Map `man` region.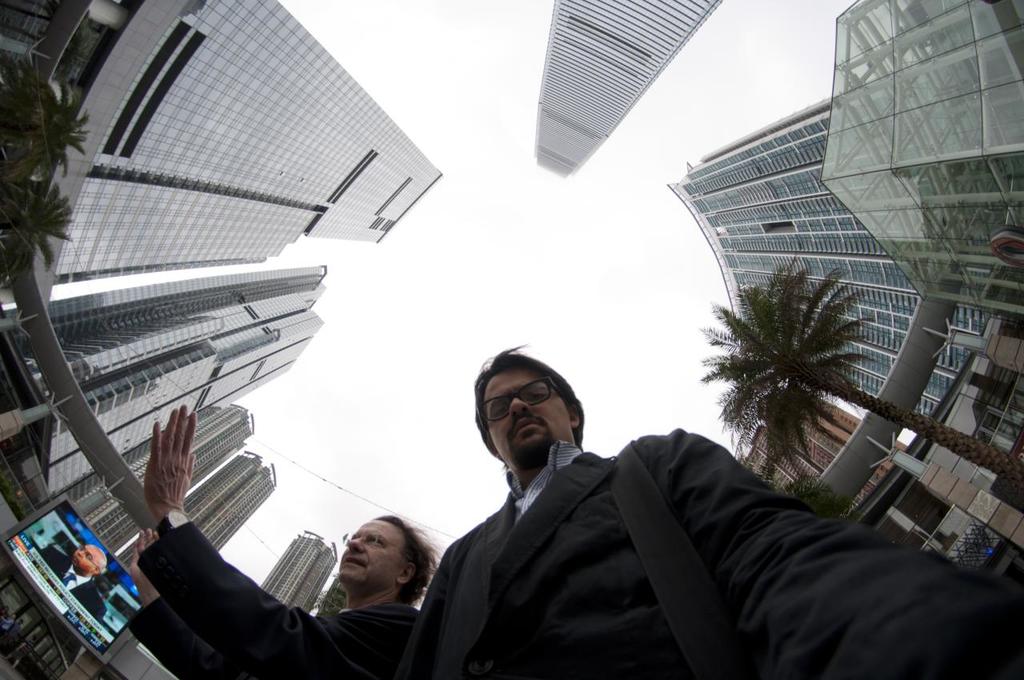
Mapped to {"x1": 40, "y1": 541, "x2": 109, "y2": 620}.
